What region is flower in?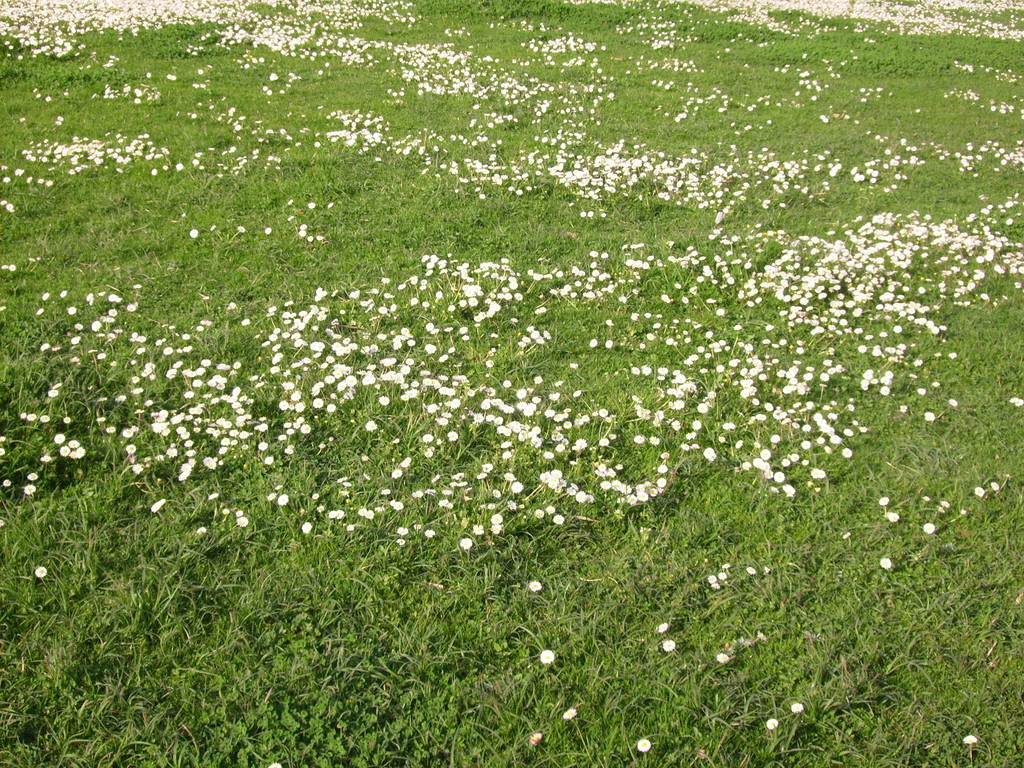
select_region(316, 98, 387, 161).
